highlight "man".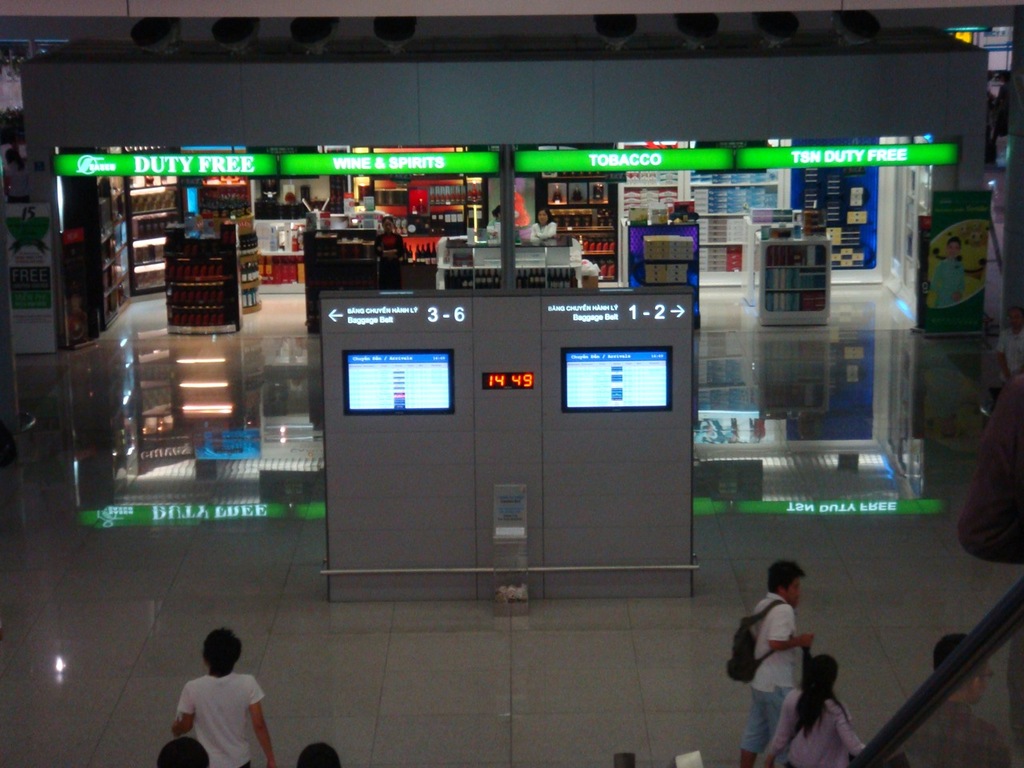
Highlighted region: select_region(740, 563, 814, 767).
